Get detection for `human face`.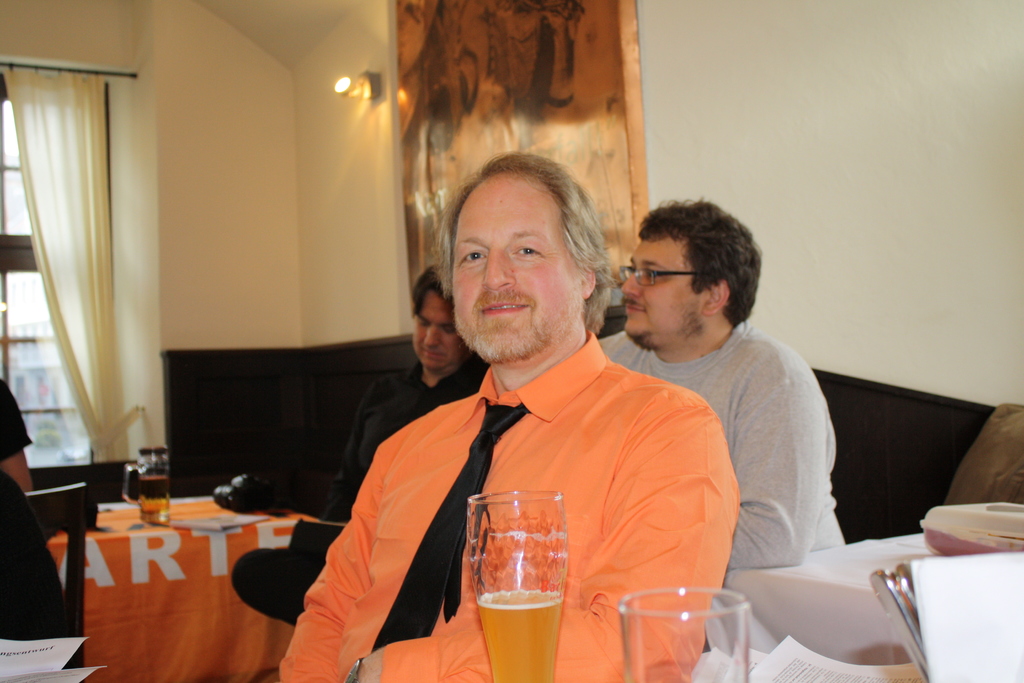
Detection: left=616, top=244, right=692, bottom=334.
